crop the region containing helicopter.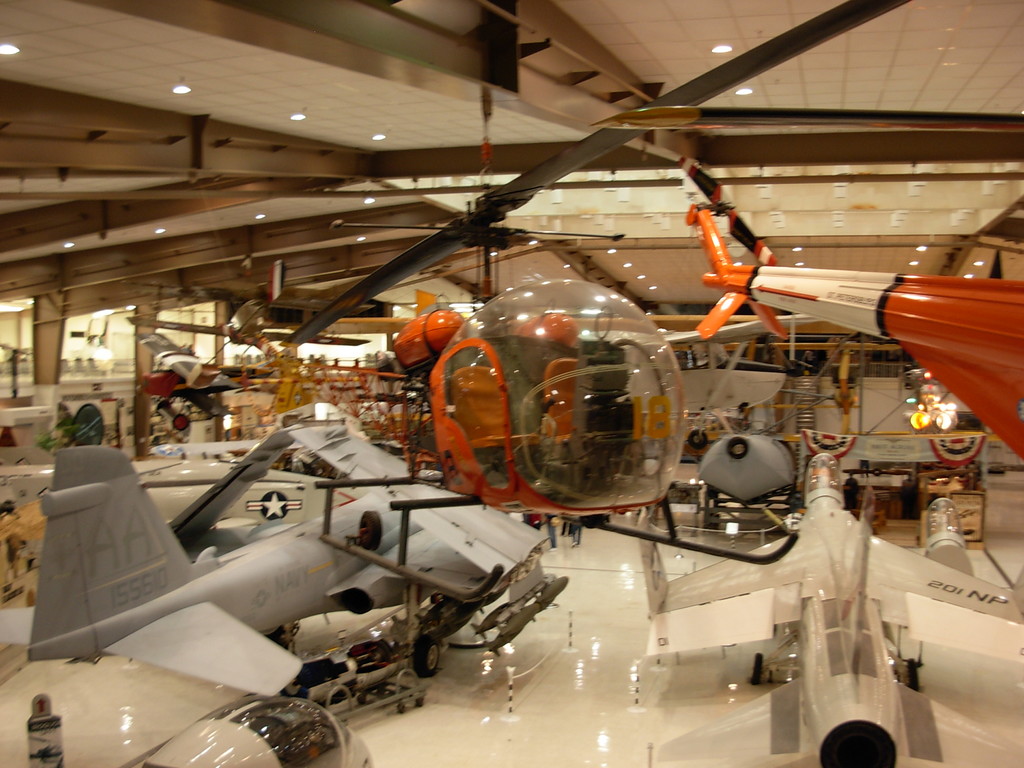
Crop region: left=687, top=157, right=1023, bottom=466.
